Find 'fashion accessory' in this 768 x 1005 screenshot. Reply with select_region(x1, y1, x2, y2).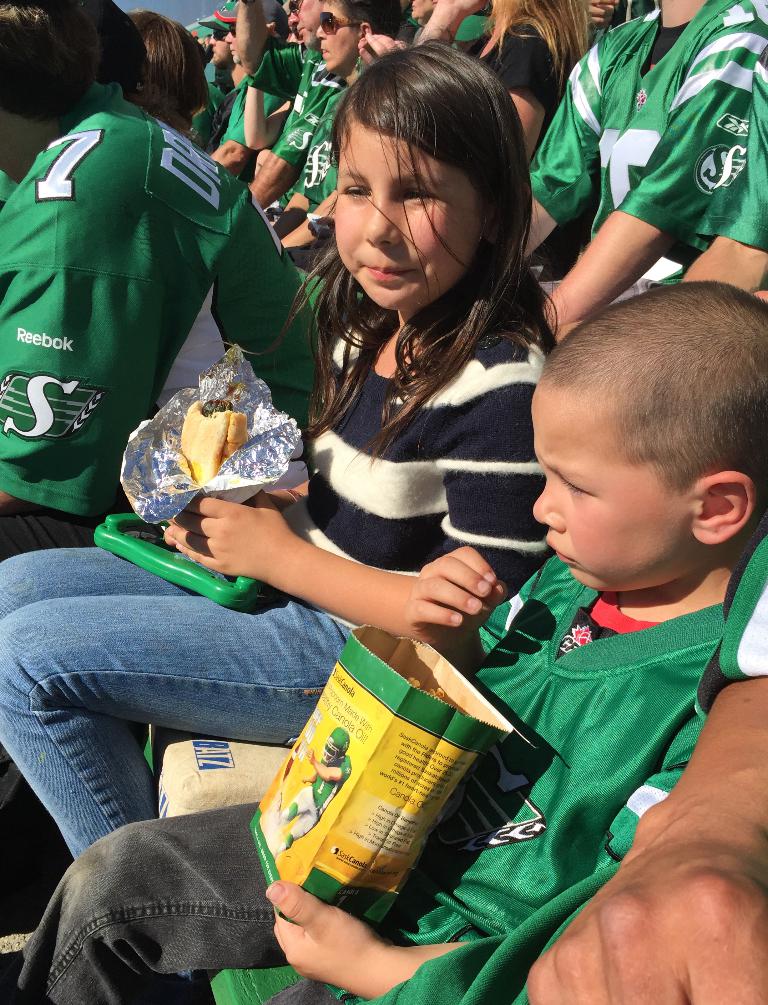
select_region(312, 6, 361, 36).
